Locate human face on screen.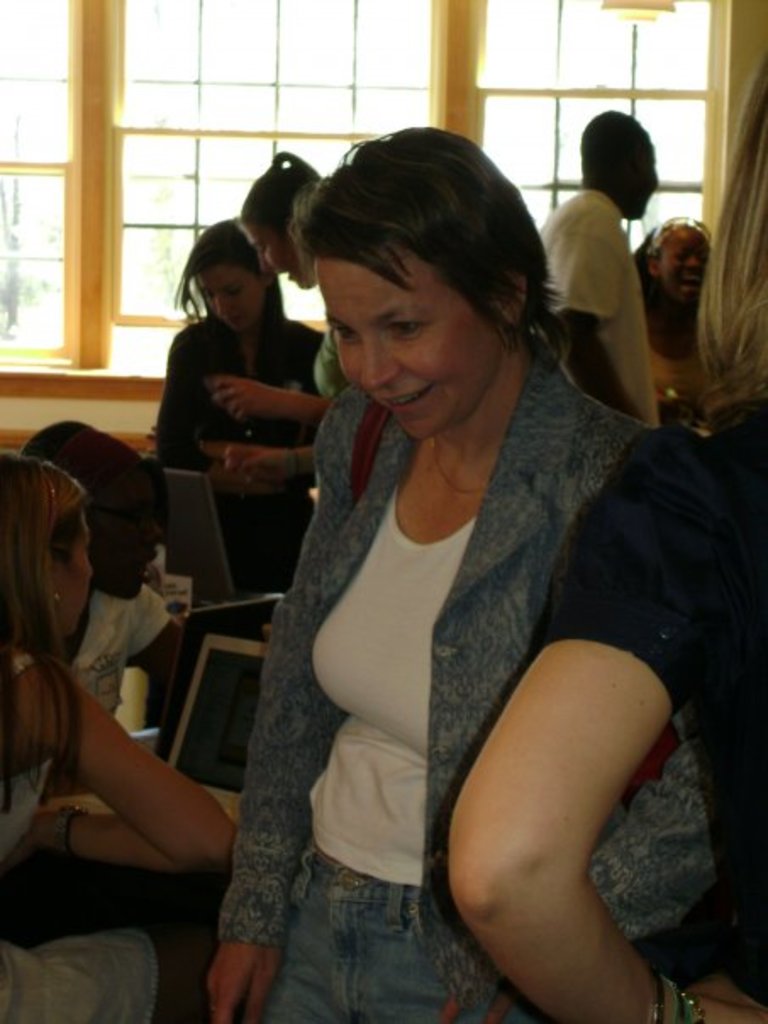
On screen at pyautogui.locateOnScreen(248, 224, 305, 287).
